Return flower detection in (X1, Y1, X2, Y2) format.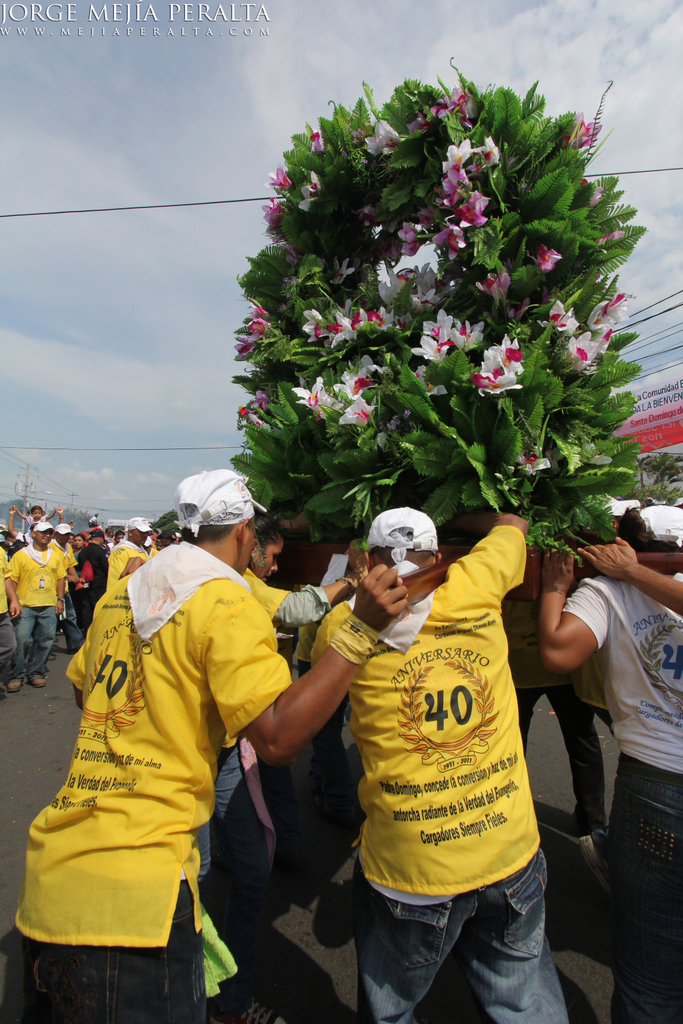
(341, 393, 376, 427).
